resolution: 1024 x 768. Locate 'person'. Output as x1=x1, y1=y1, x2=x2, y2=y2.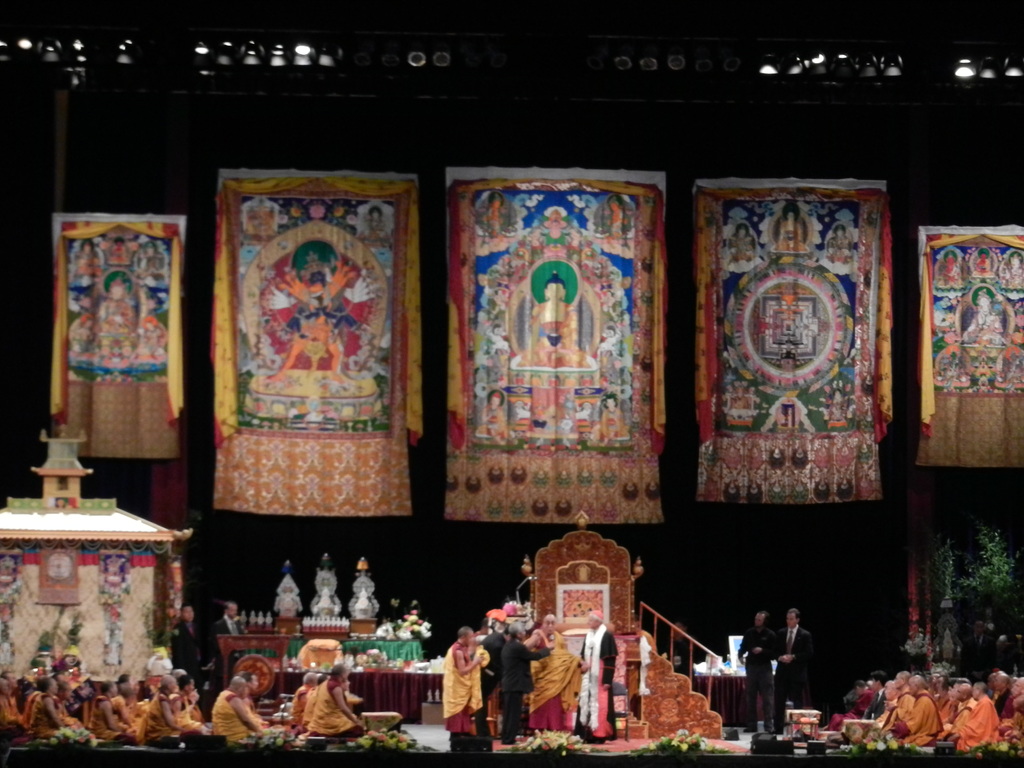
x1=432, y1=631, x2=493, y2=751.
